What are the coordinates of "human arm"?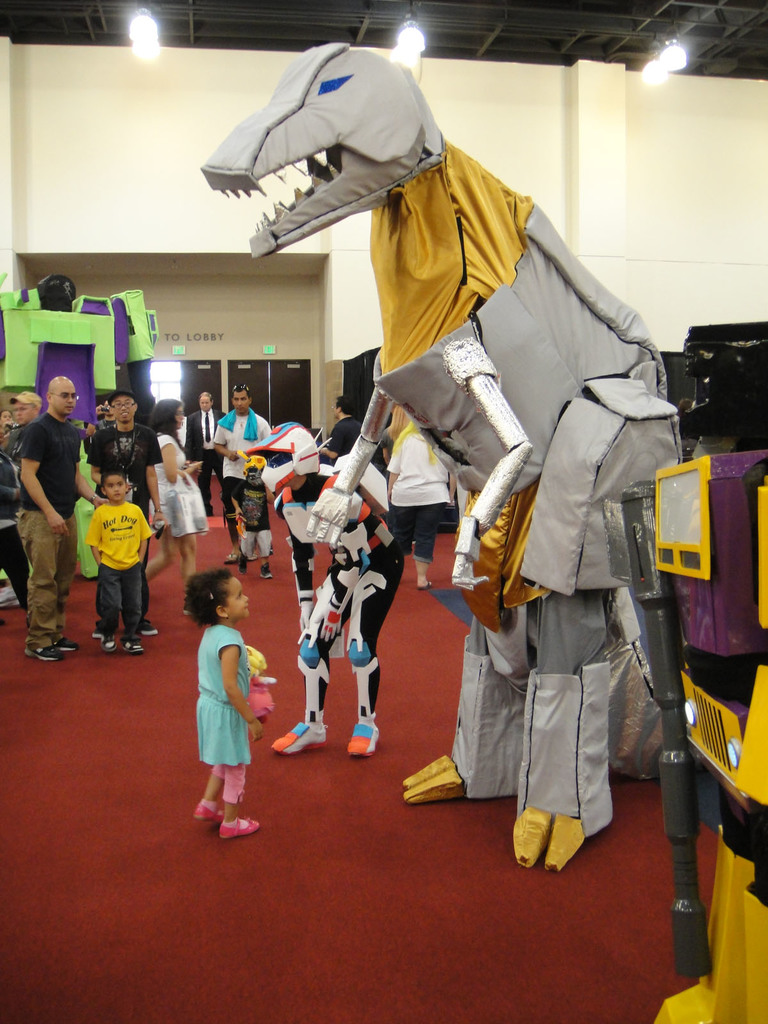
x1=433, y1=335, x2=534, y2=594.
